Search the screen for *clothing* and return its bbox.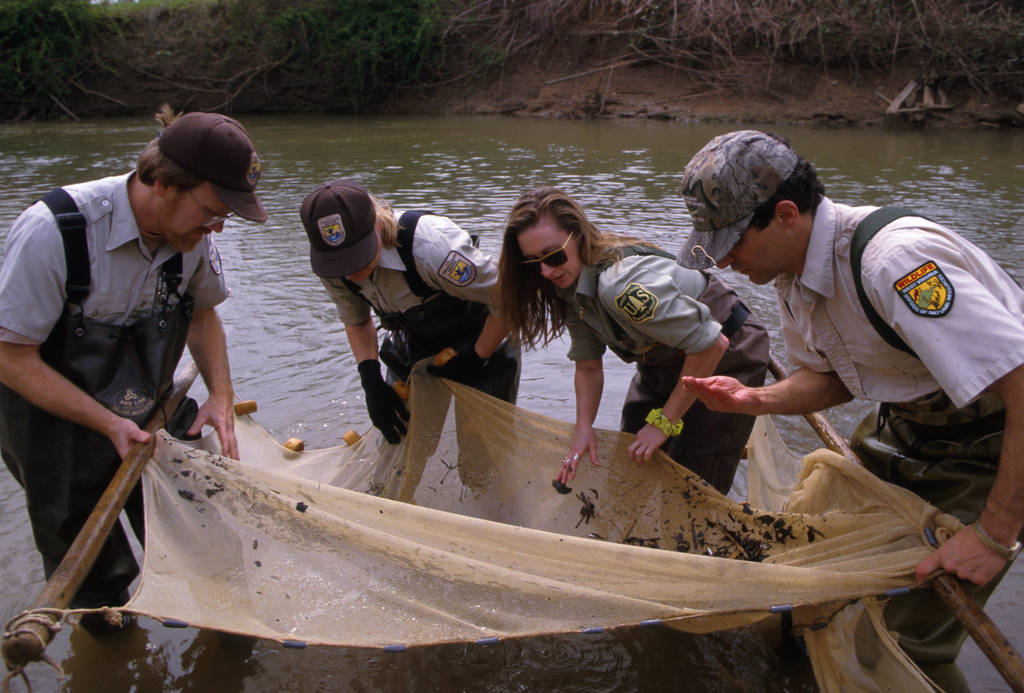
Found: l=319, t=205, r=525, b=437.
